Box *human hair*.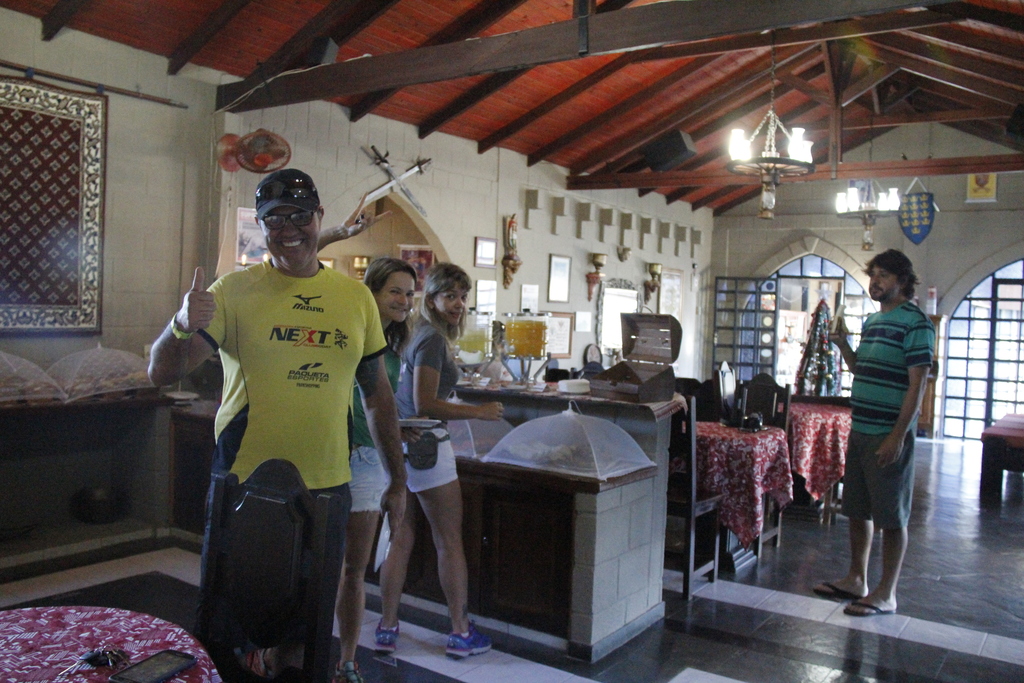
BBox(361, 263, 415, 298).
